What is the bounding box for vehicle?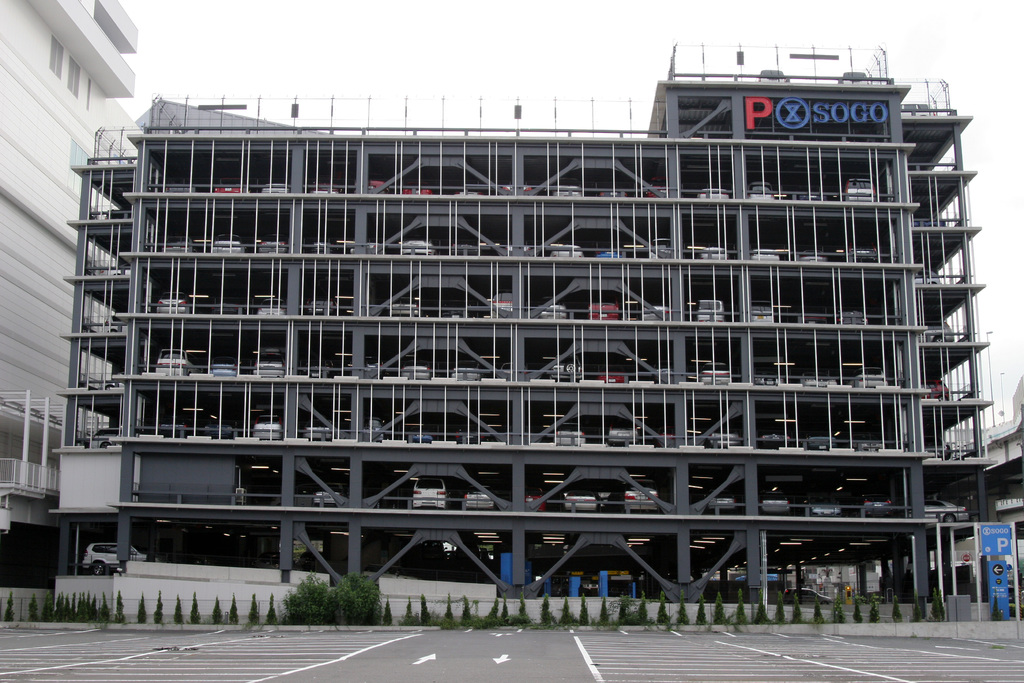
detection(152, 286, 192, 313).
